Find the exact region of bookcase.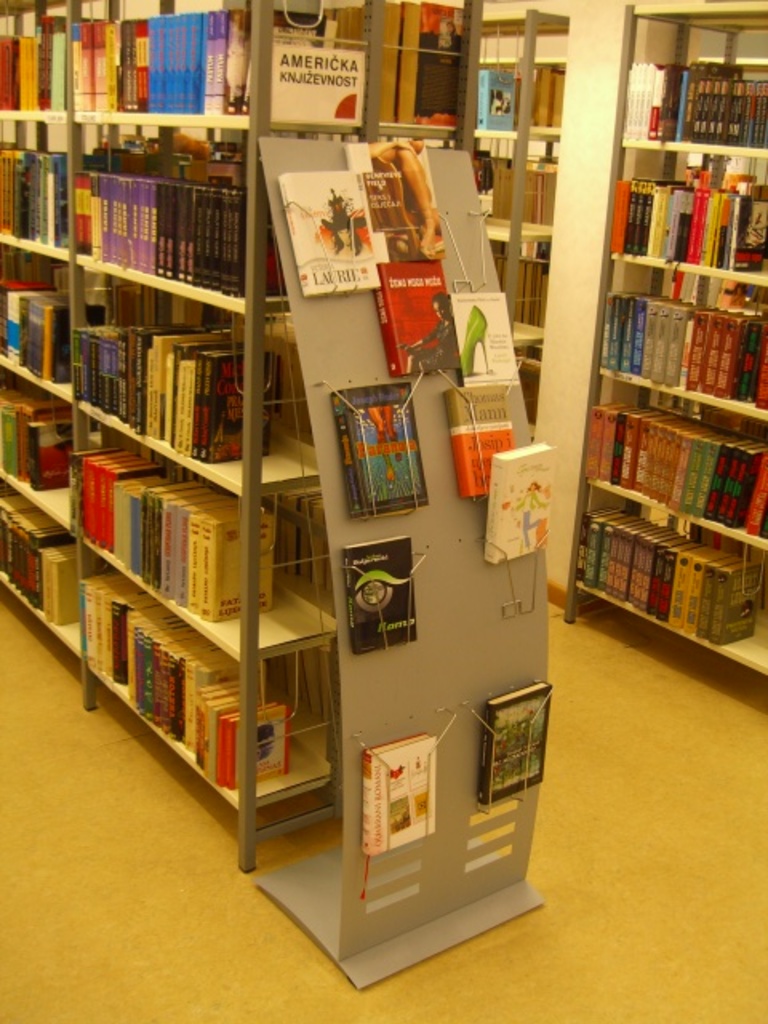
Exact region: [x1=464, y1=0, x2=574, y2=422].
